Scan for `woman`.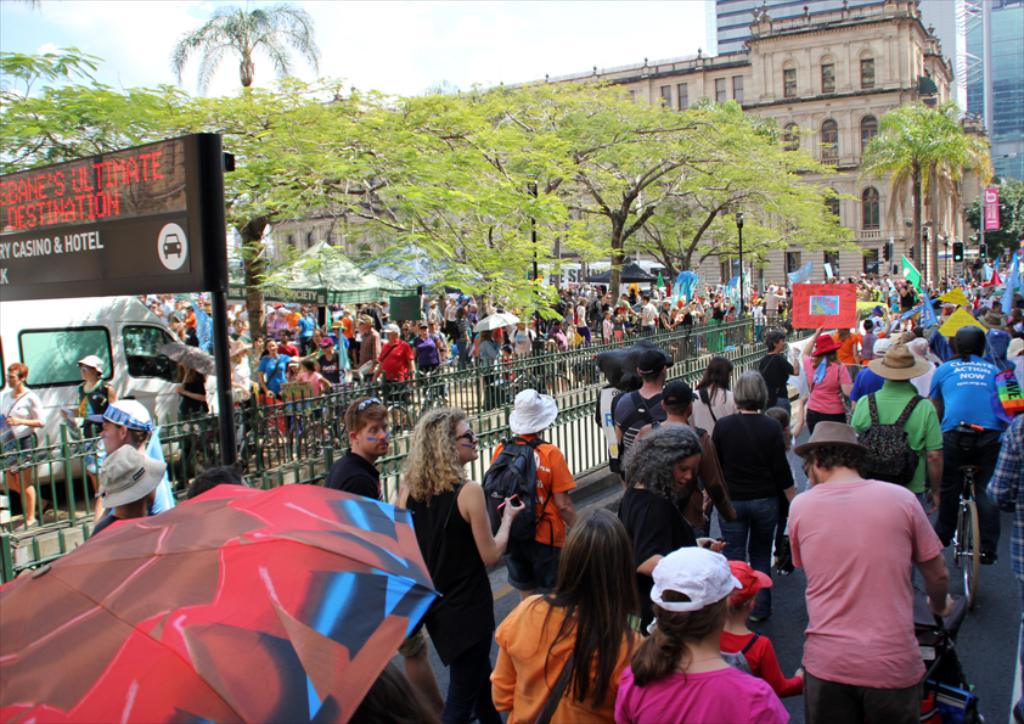
Scan result: [621,417,704,559].
